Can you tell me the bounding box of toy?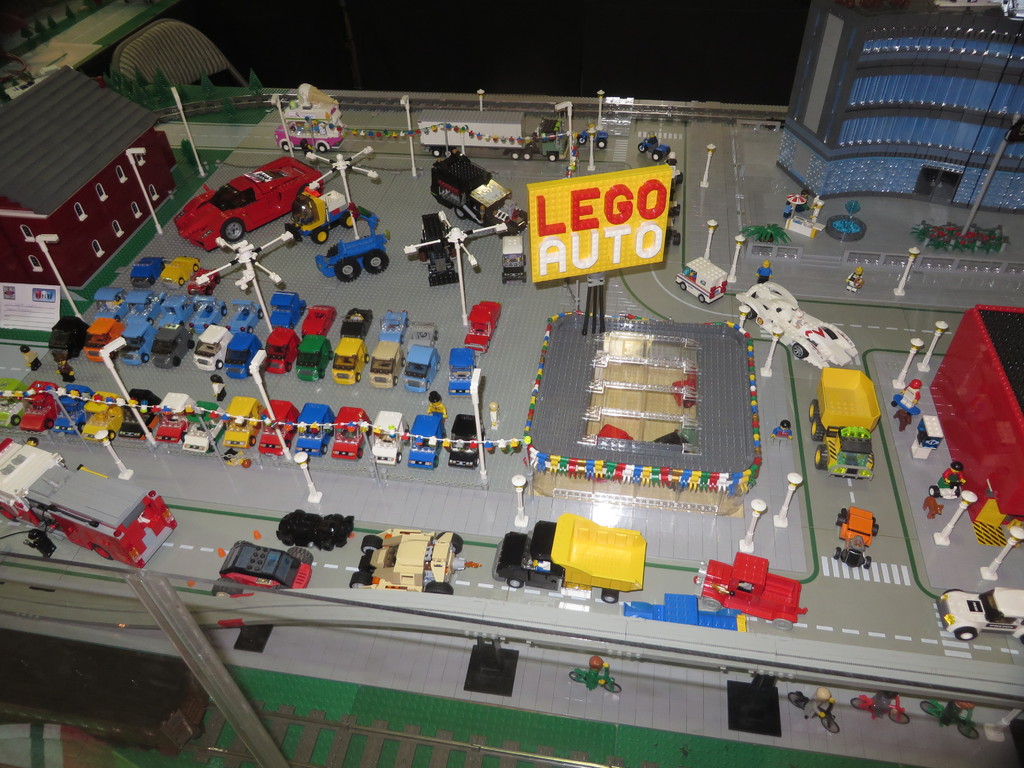
50/383/92/433.
